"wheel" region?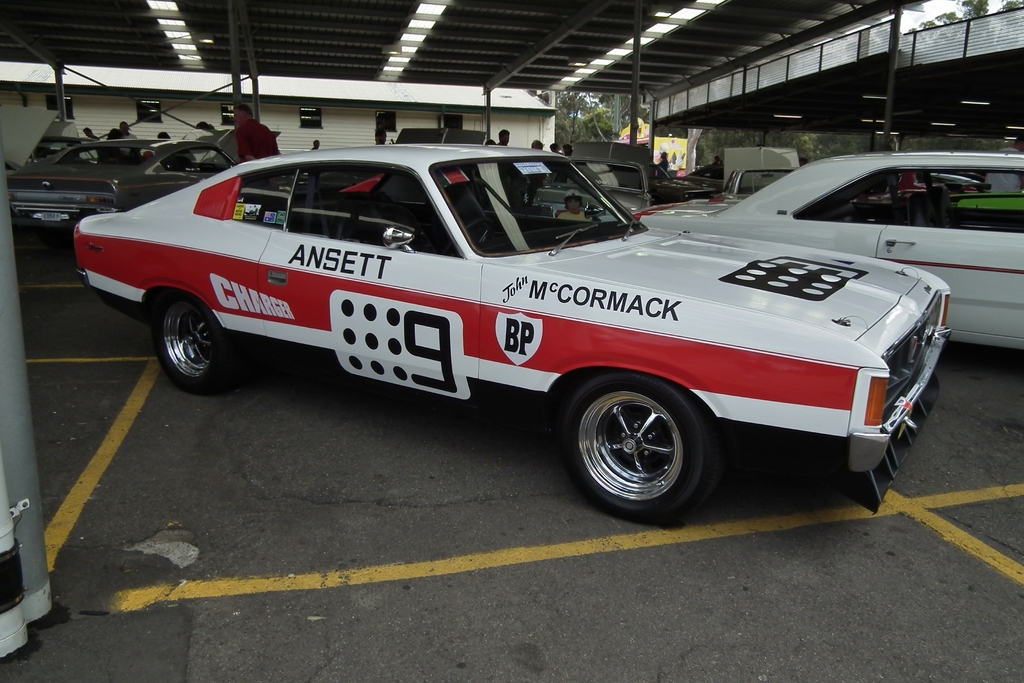
(143,284,261,397)
